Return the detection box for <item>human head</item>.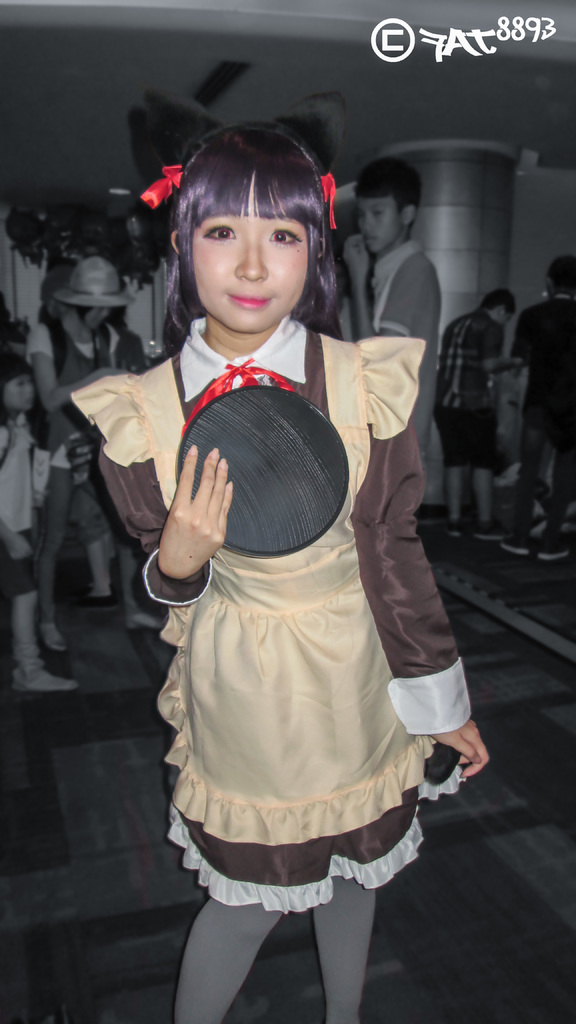
[354, 154, 420, 256].
